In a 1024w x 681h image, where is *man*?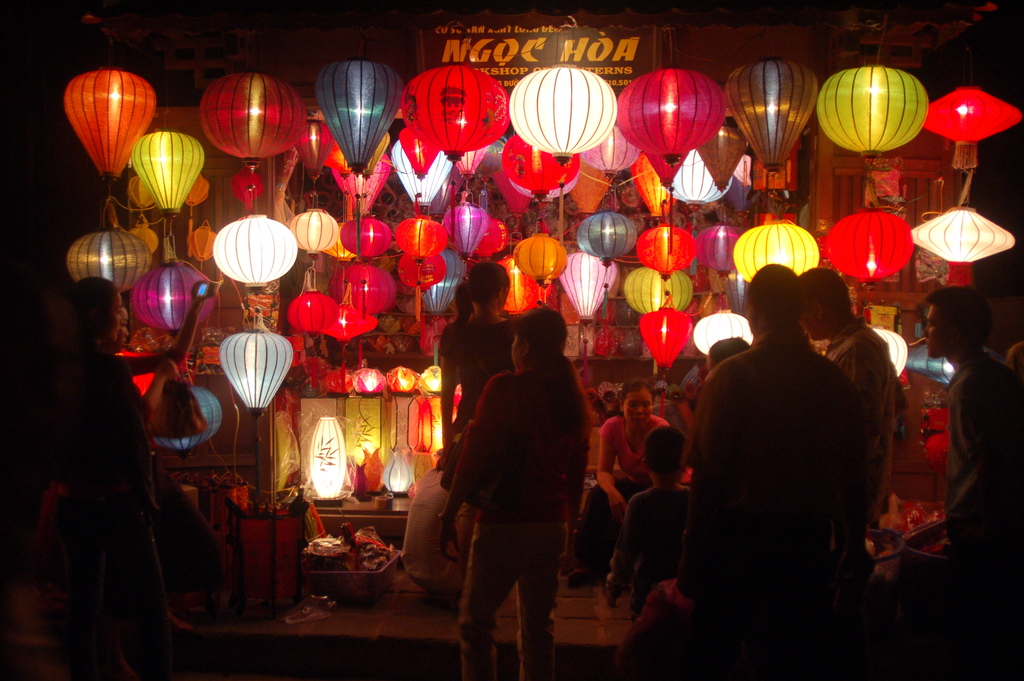
box=[446, 304, 595, 680].
